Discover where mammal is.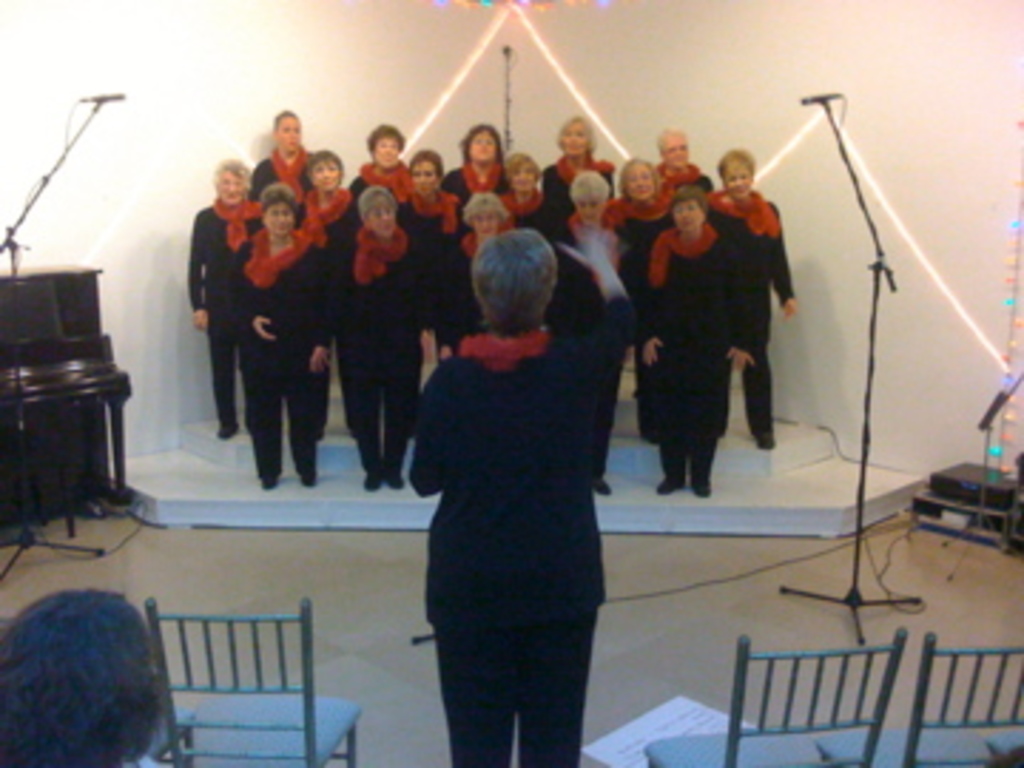
Discovered at l=350, t=119, r=412, b=208.
